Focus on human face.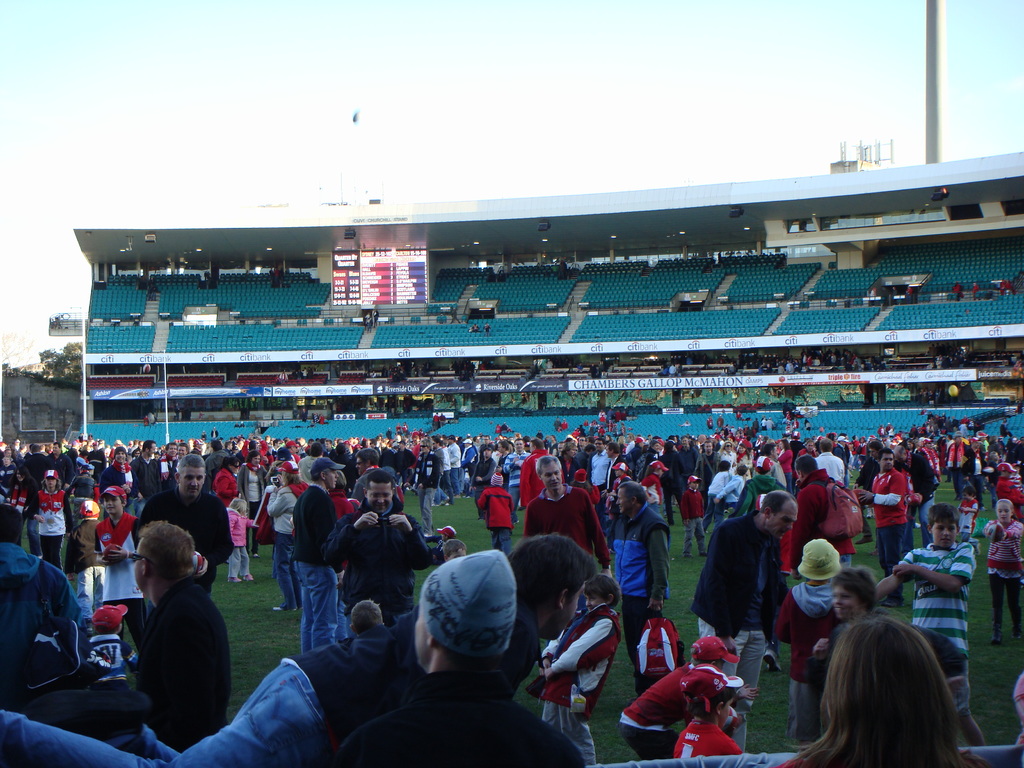
Focused at [365, 482, 394, 513].
